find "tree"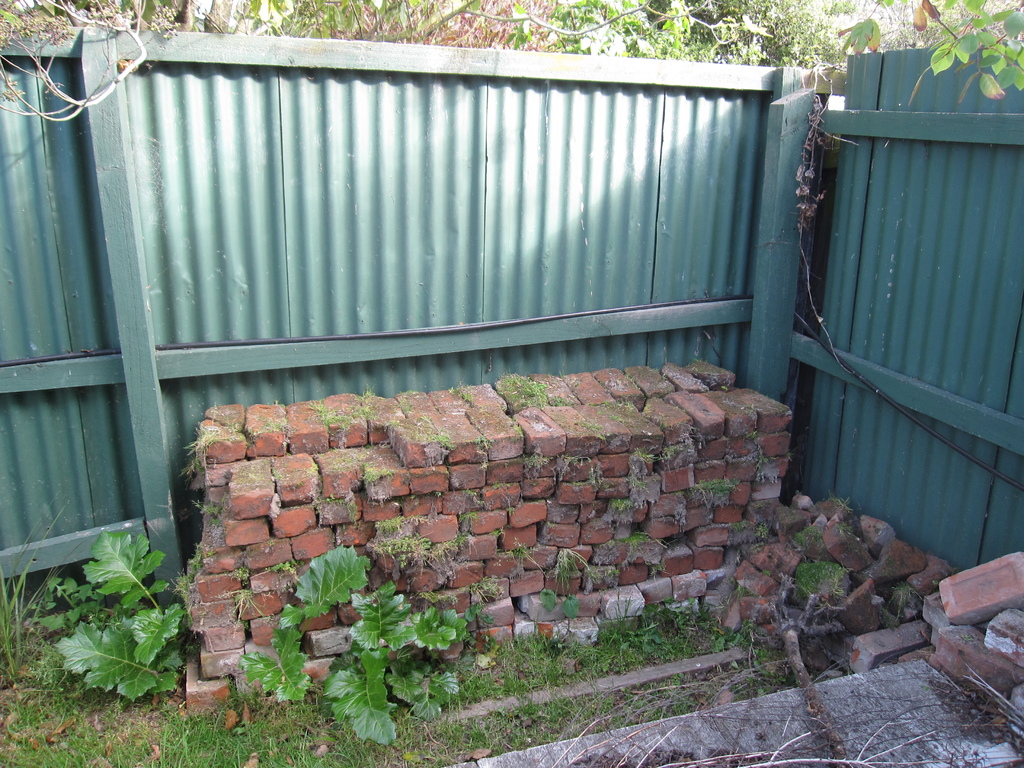
detection(0, 0, 1023, 106)
